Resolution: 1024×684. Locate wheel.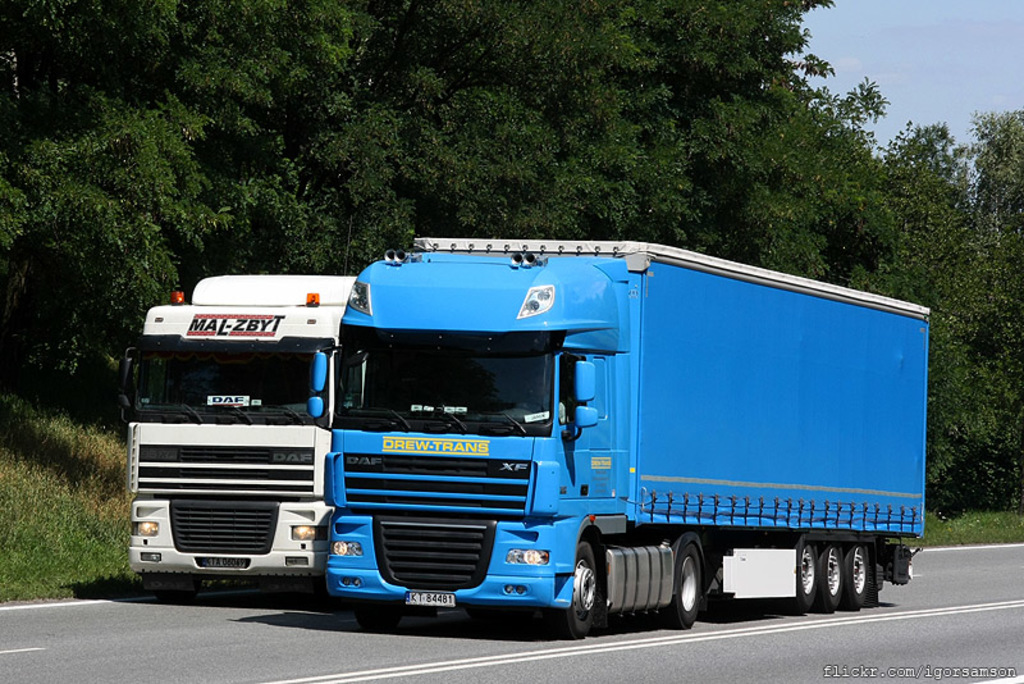
{"left": 845, "top": 546, "right": 876, "bottom": 607}.
